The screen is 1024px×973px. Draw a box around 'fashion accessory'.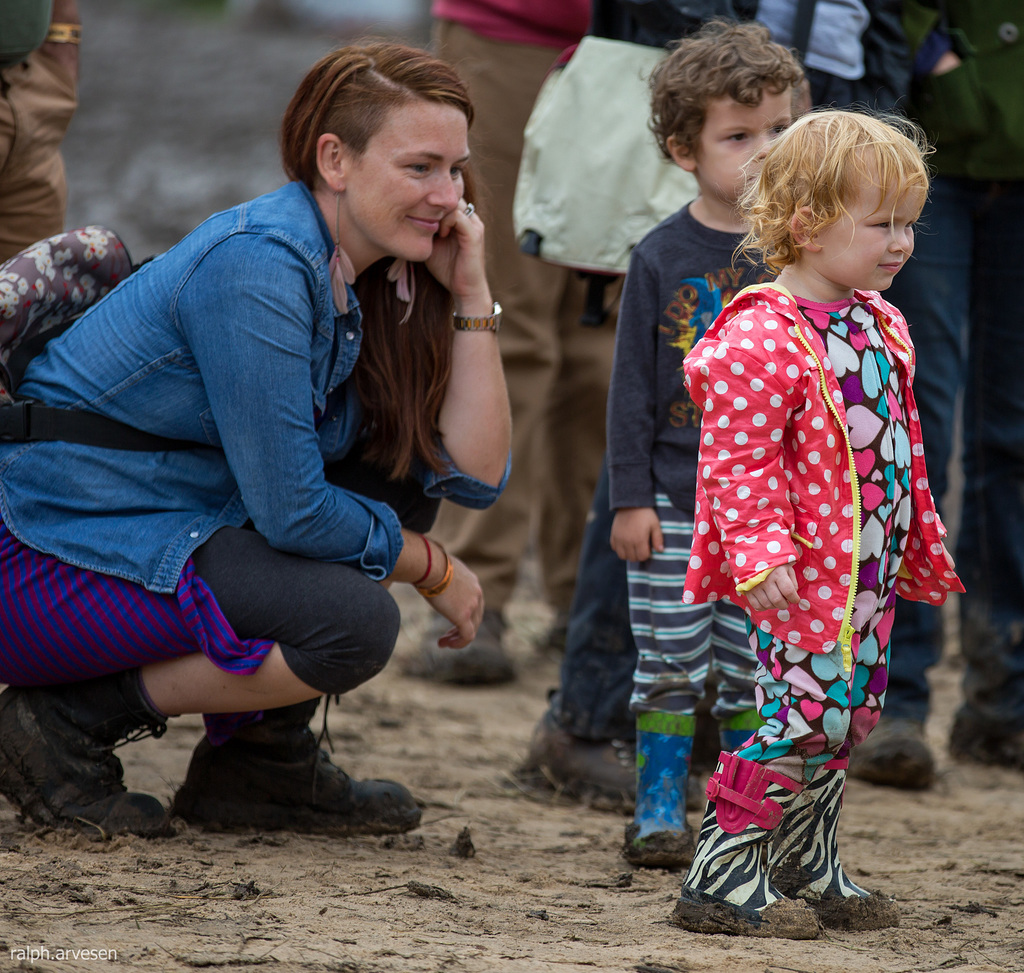
0:225:221:458.
